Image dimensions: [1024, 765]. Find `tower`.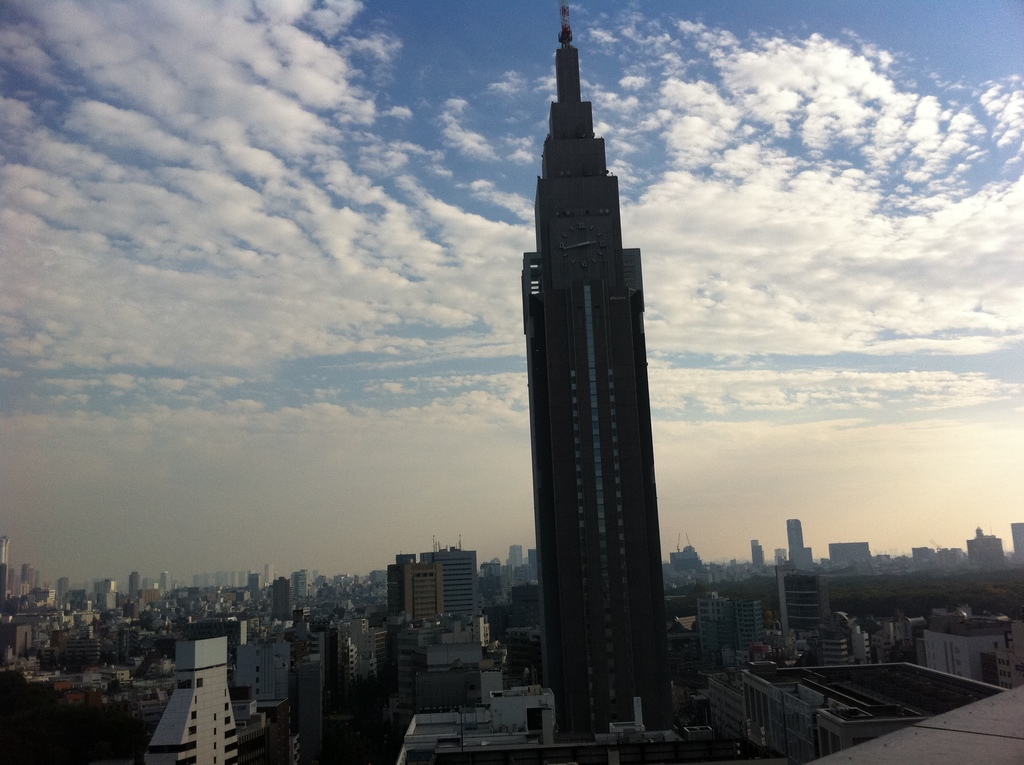
detection(426, 541, 484, 642).
